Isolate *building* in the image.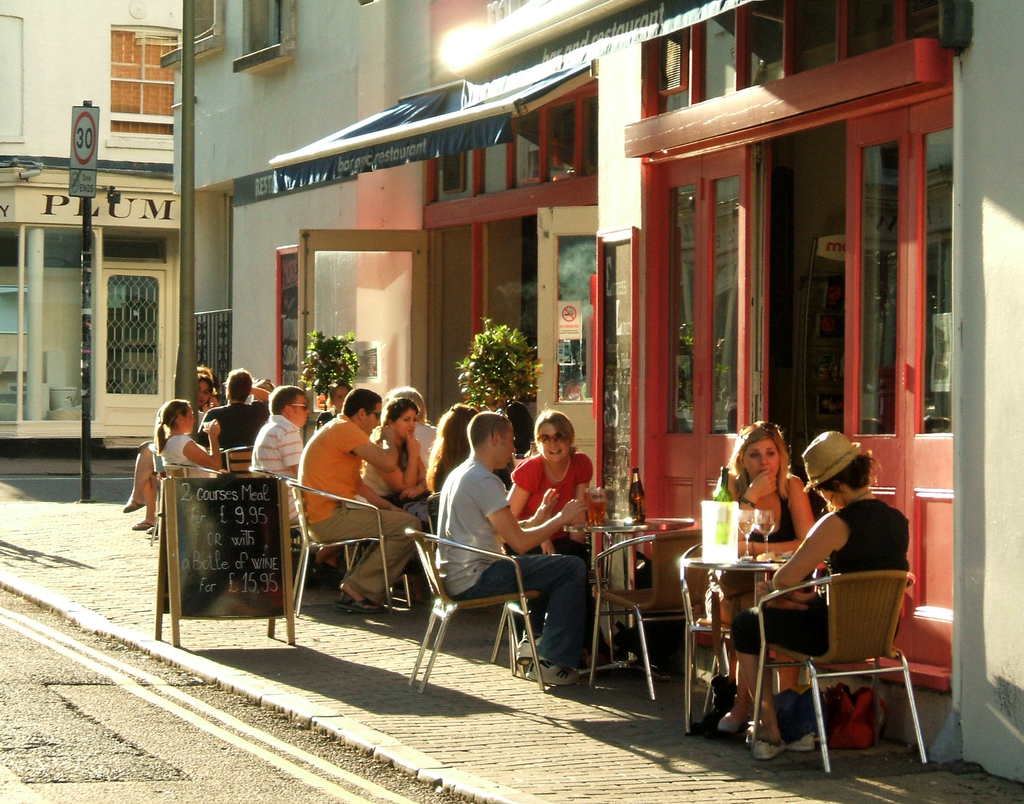
Isolated region: select_region(160, 0, 1023, 781).
